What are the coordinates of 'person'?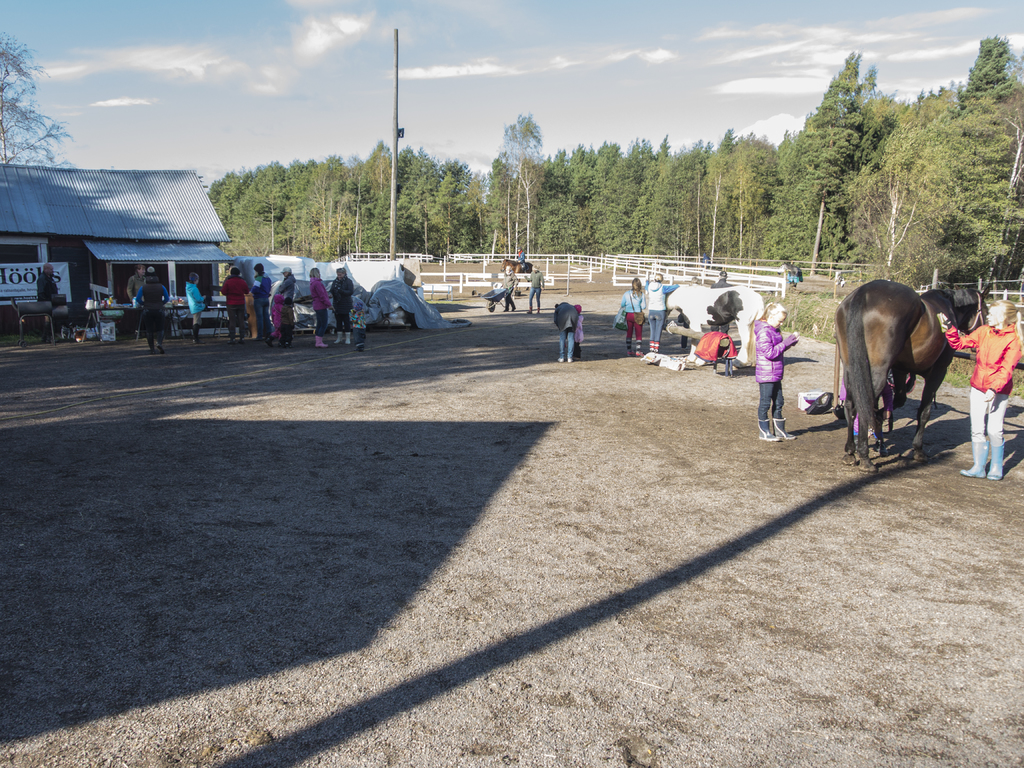
region(135, 268, 170, 349).
